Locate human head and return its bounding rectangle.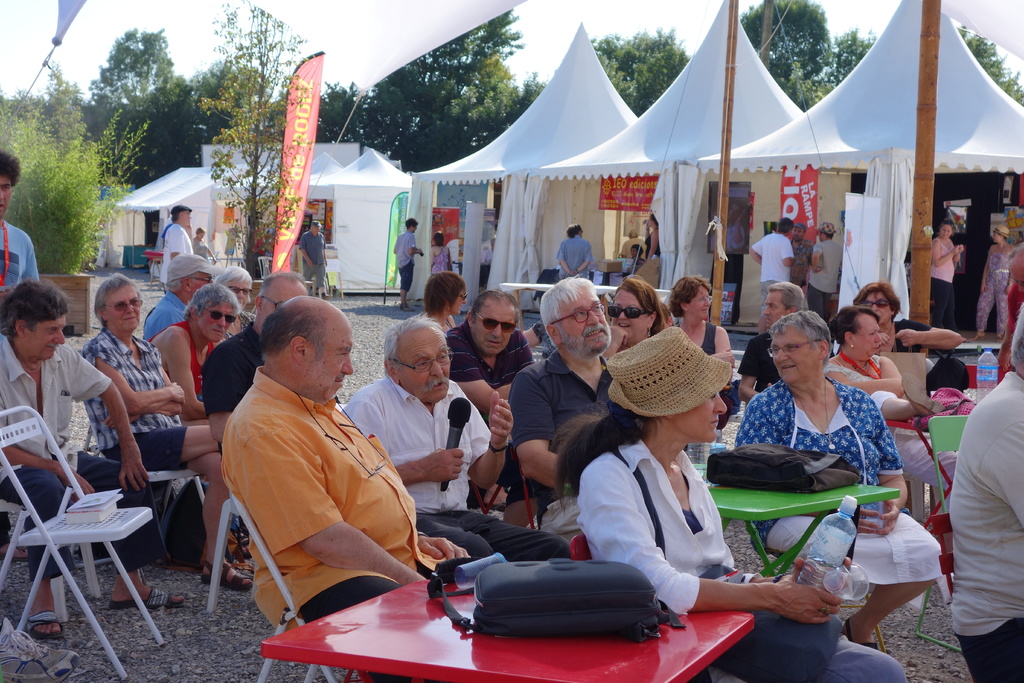
{"left": 856, "top": 283, "right": 902, "bottom": 320}.
